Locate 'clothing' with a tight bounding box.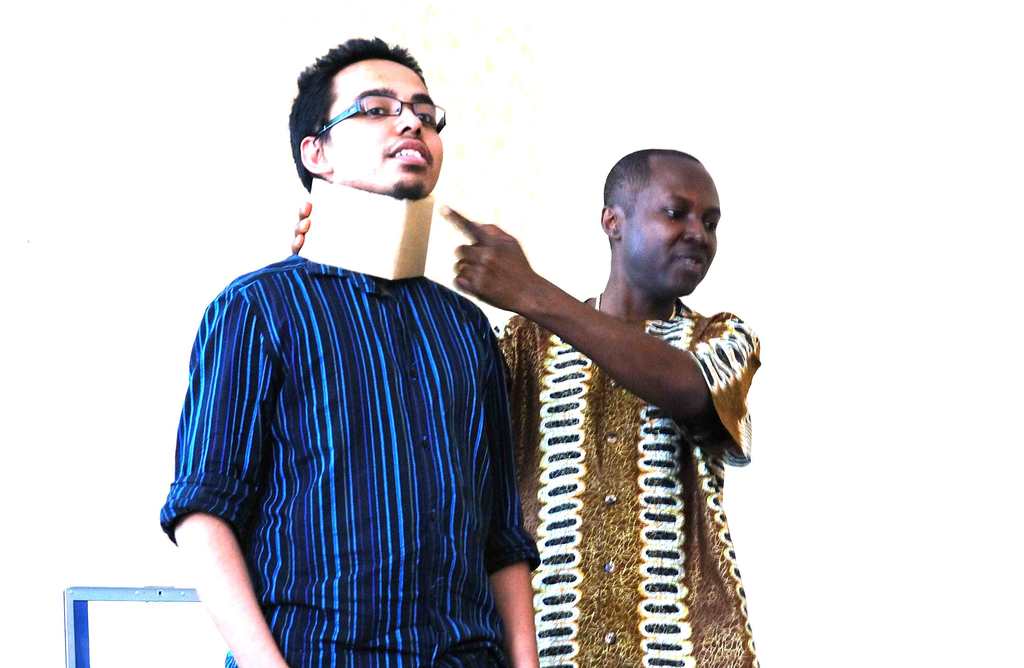
492 296 769 667.
